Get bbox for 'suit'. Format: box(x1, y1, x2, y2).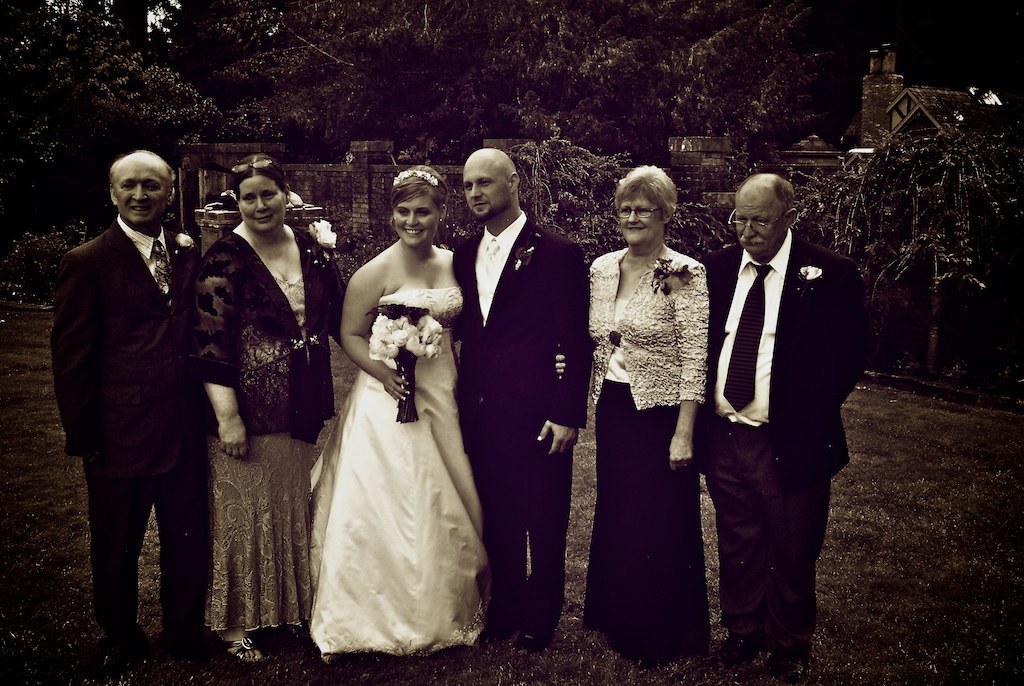
box(49, 220, 200, 632).
